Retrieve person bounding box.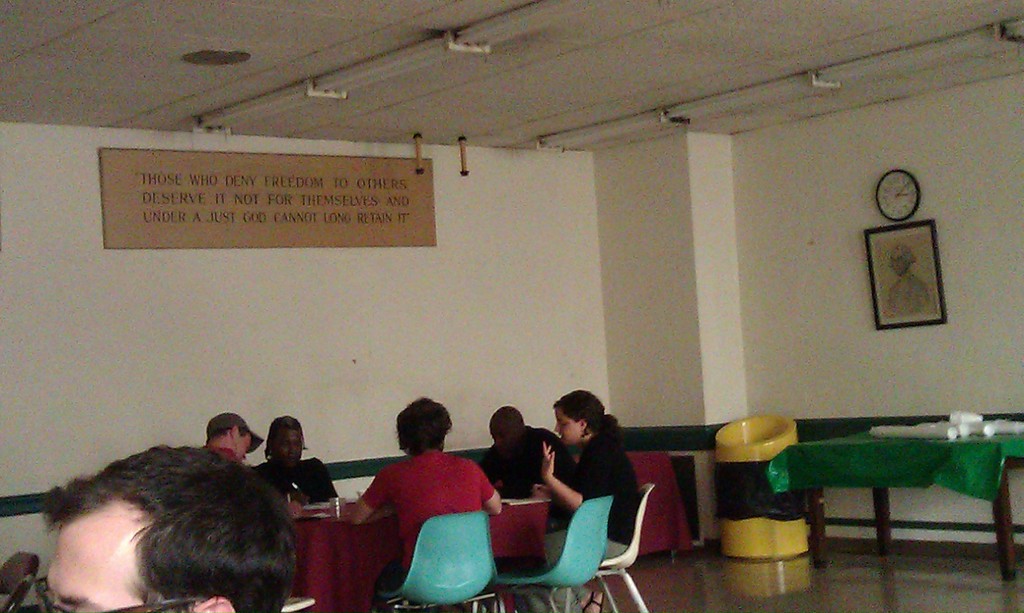
Bounding box: x1=40 y1=443 x2=301 y2=612.
